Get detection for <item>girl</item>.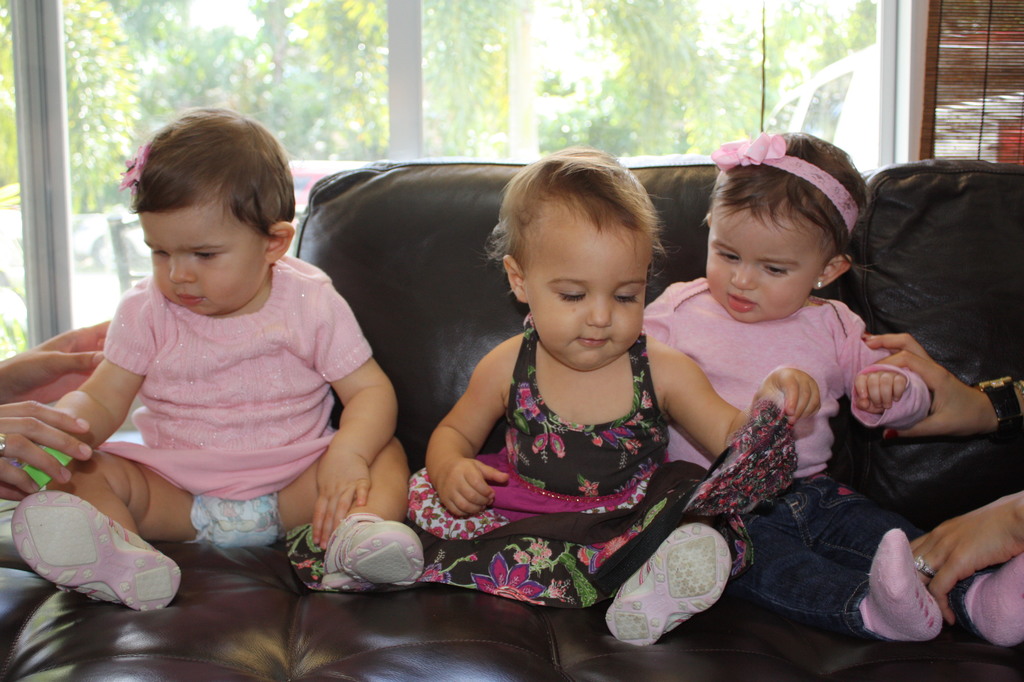
Detection: [x1=412, y1=143, x2=817, y2=647].
